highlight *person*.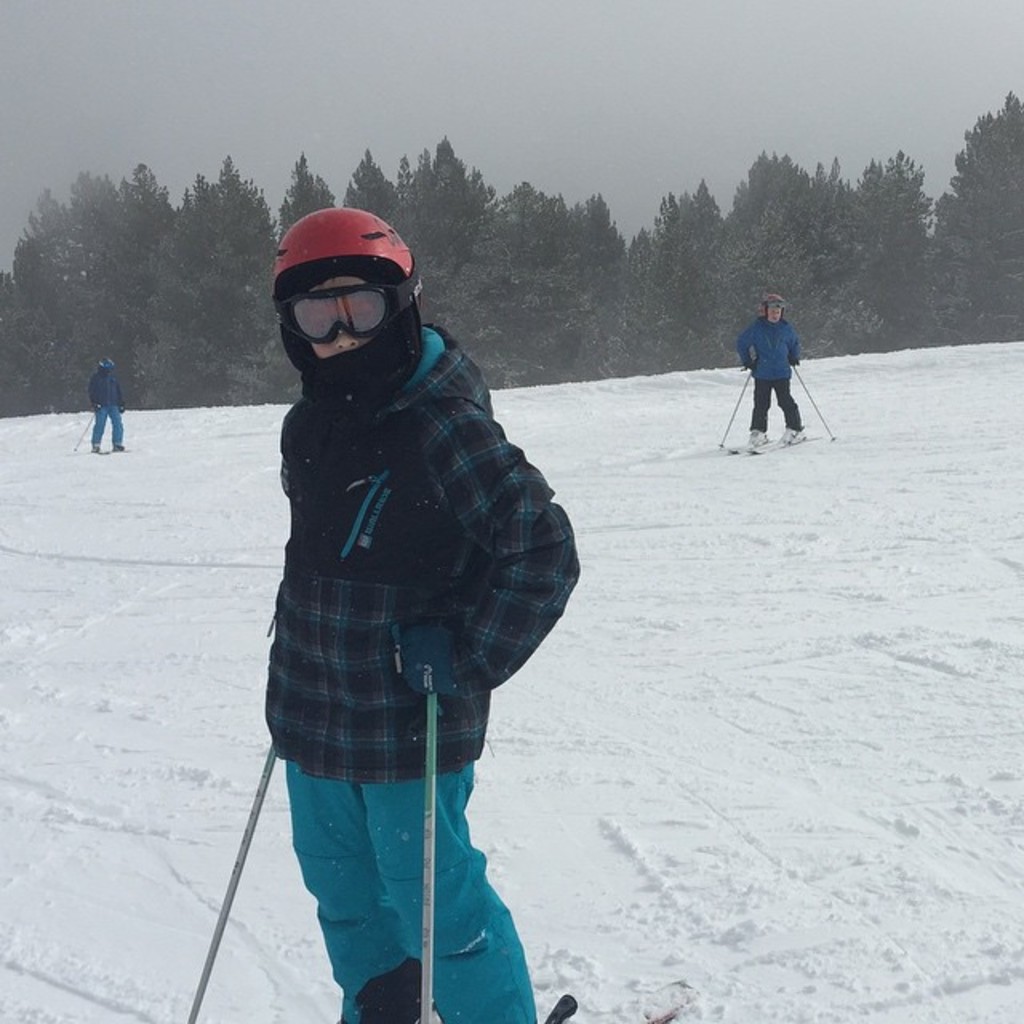
Highlighted region: left=221, top=171, right=571, bottom=1021.
